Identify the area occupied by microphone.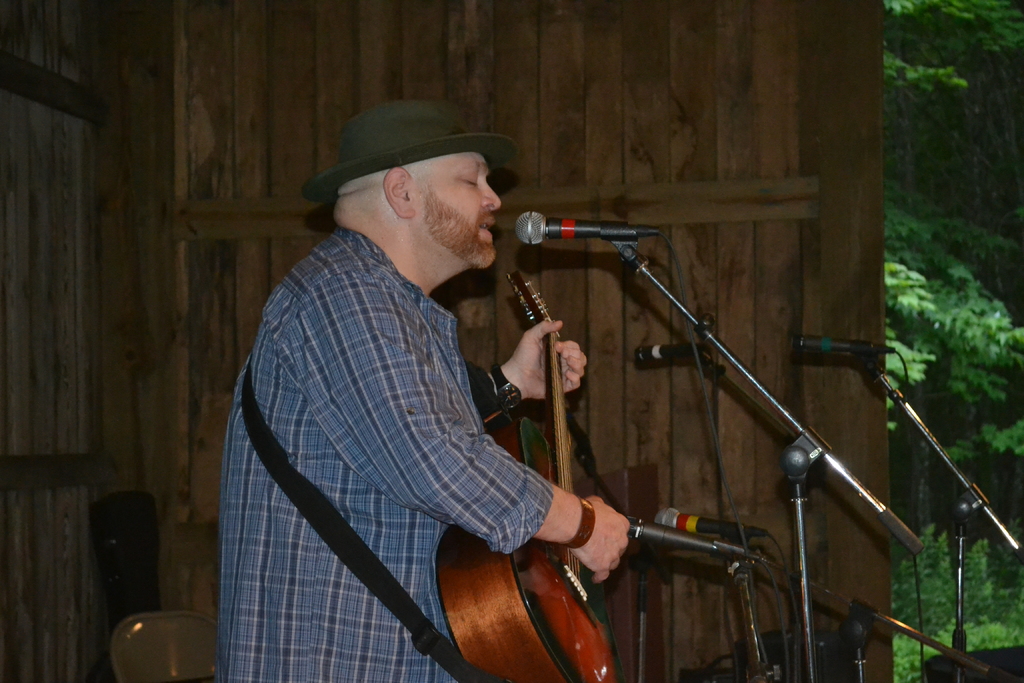
Area: Rect(635, 343, 710, 361).
